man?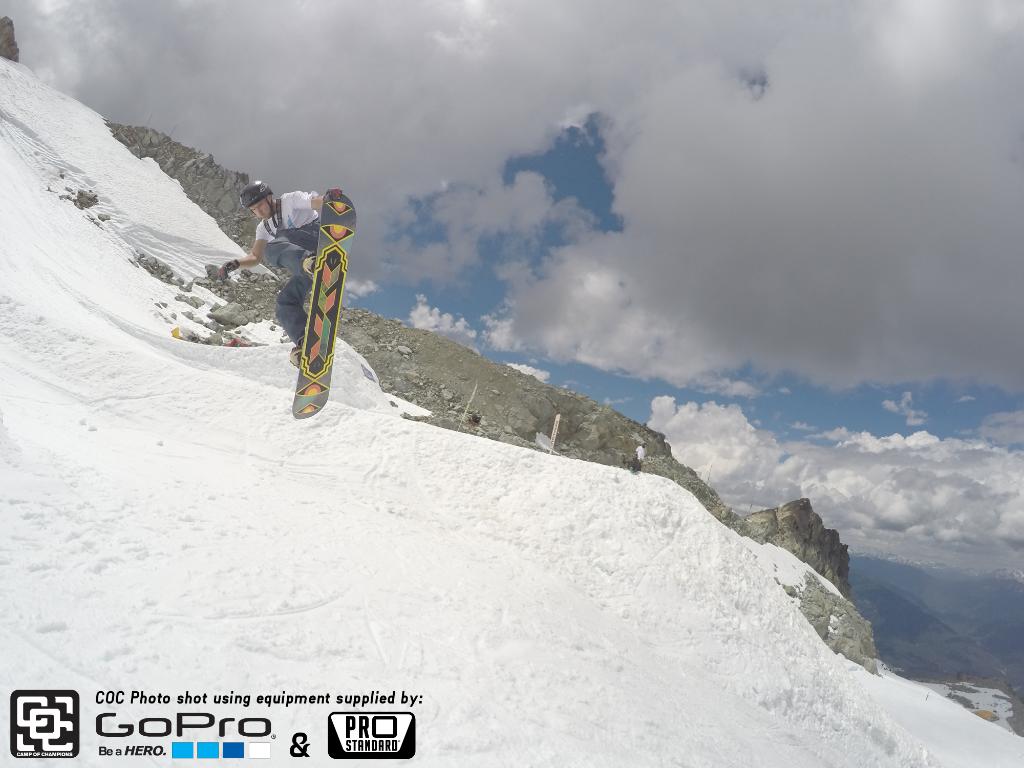
{"x1": 219, "y1": 180, "x2": 332, "y2": 365}
